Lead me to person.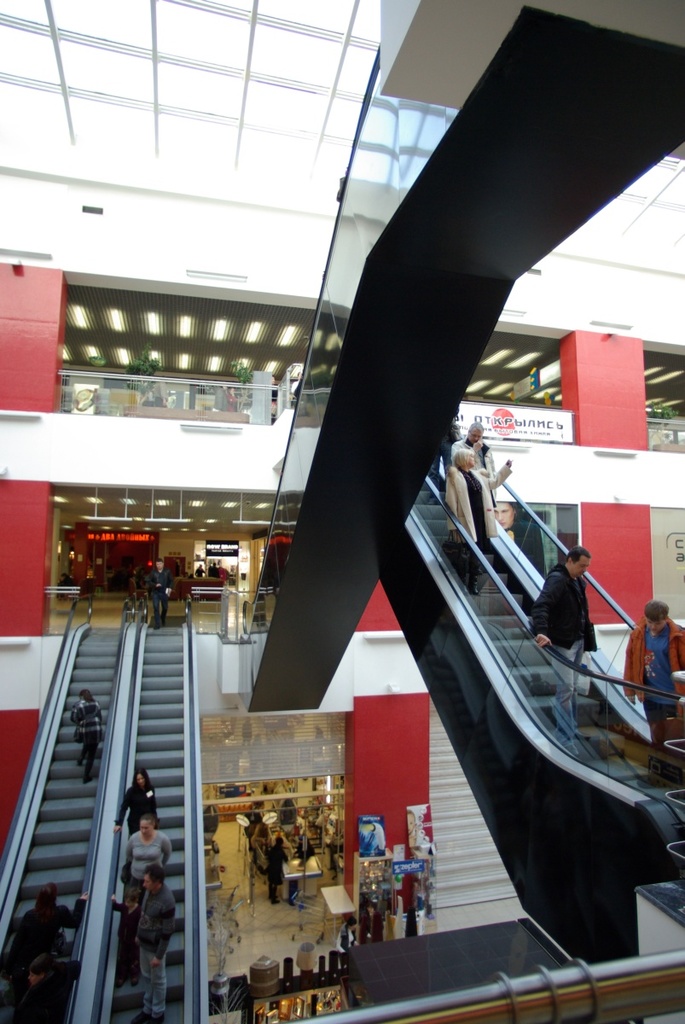
Lead to [7,877,86,937].
